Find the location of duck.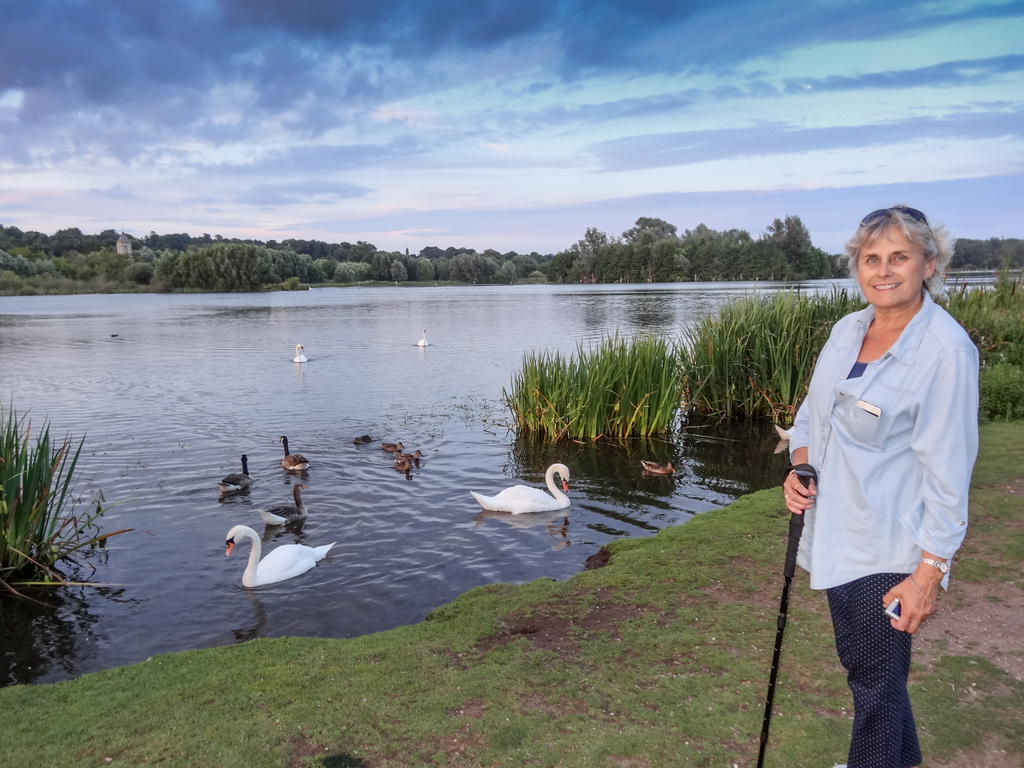
Location: [255, 482, 308, 528].
